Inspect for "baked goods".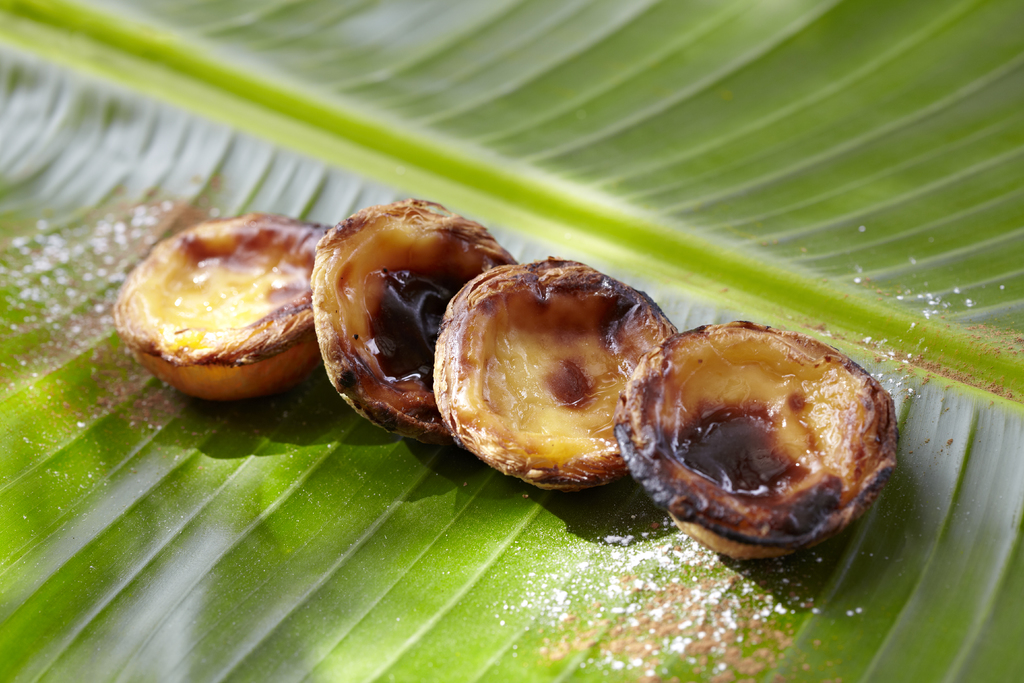
Inspection: <region>309, 199, 521, 446</region>.
